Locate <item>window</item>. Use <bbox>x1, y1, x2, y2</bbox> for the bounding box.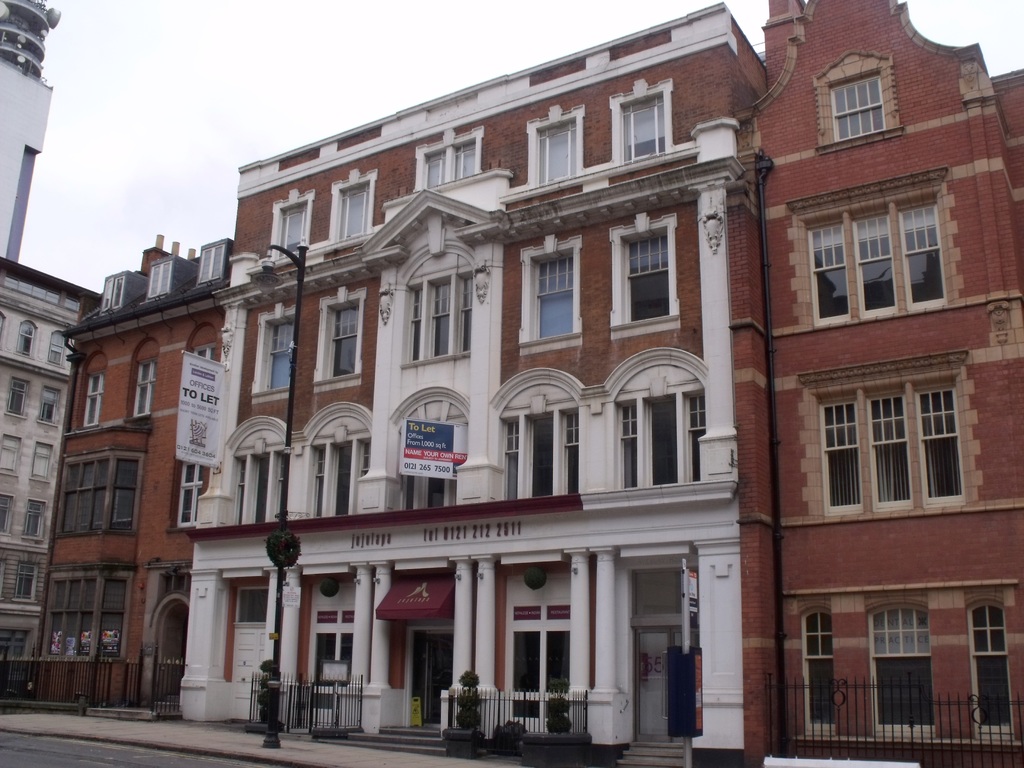
<bbox>399, 275, 472, 359</bbox>.
